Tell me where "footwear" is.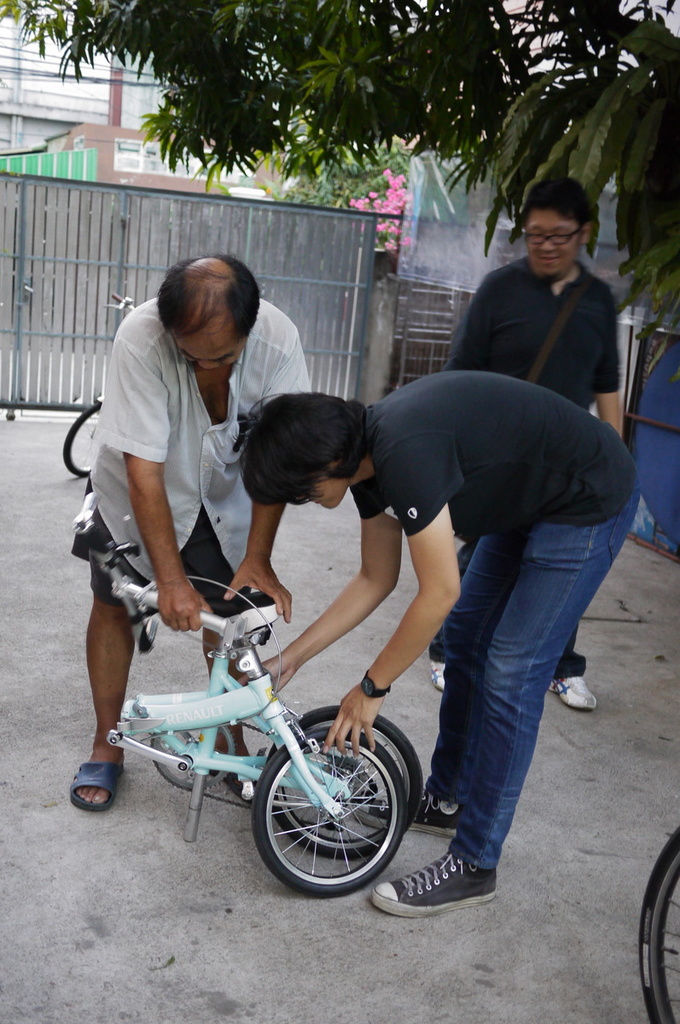
"footwear" is at {"left": 222, "top": 771, "right": 255, "bottom": 800}.
